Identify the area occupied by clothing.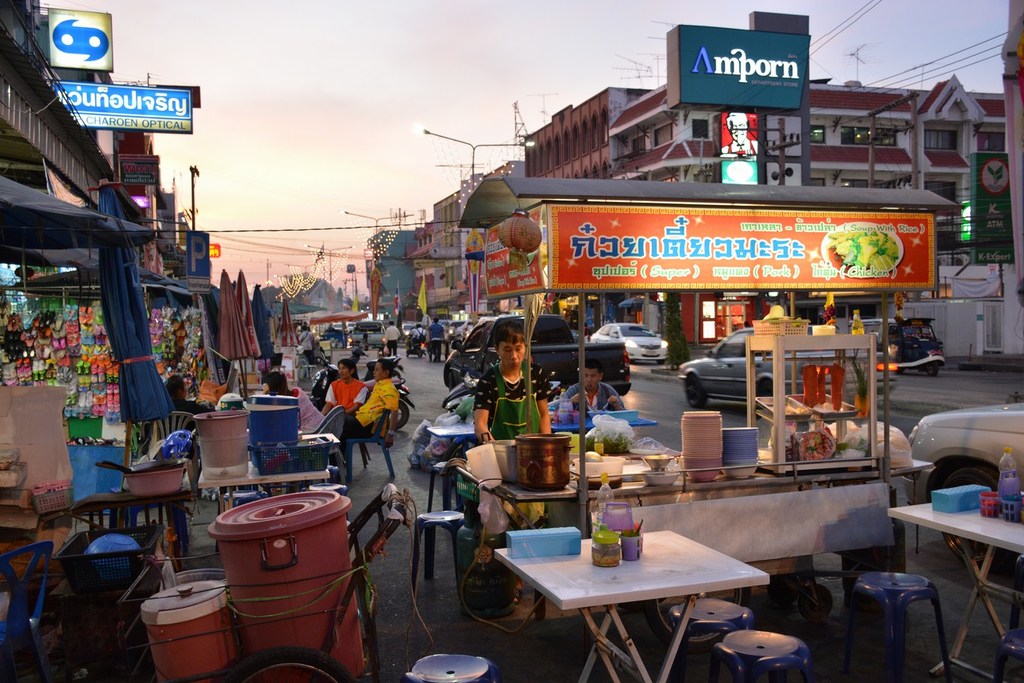
Area: Rect(295, 327, 313, 364).
